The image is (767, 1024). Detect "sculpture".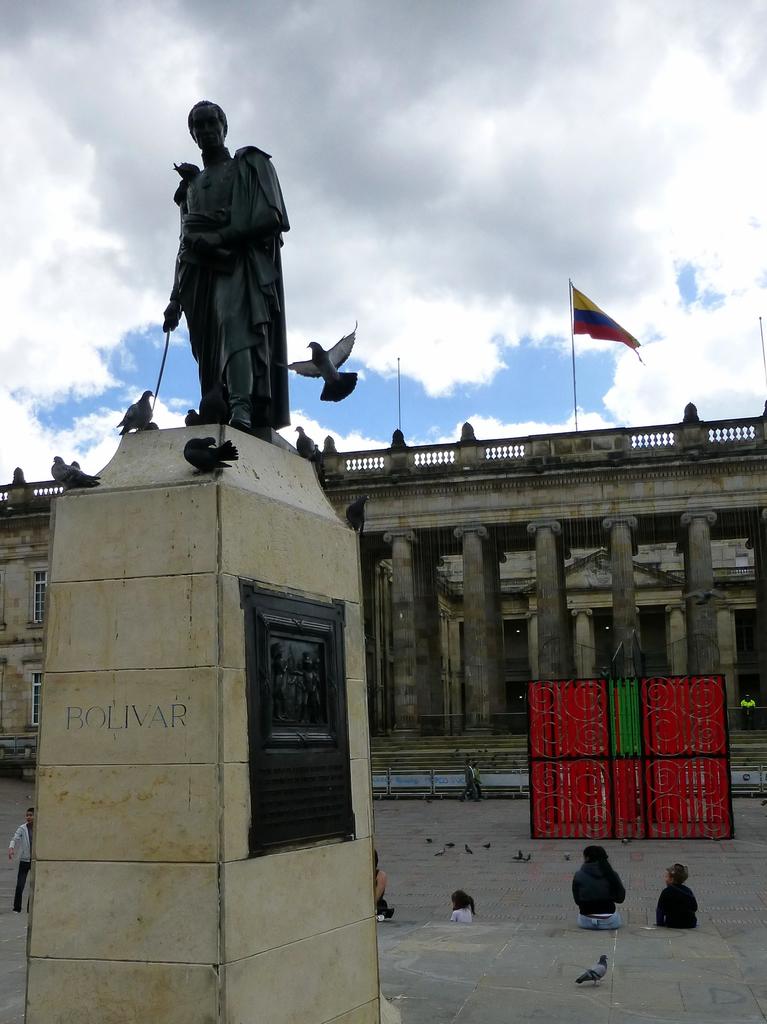
Detection: bbox=[158, 84, 329, 446].
